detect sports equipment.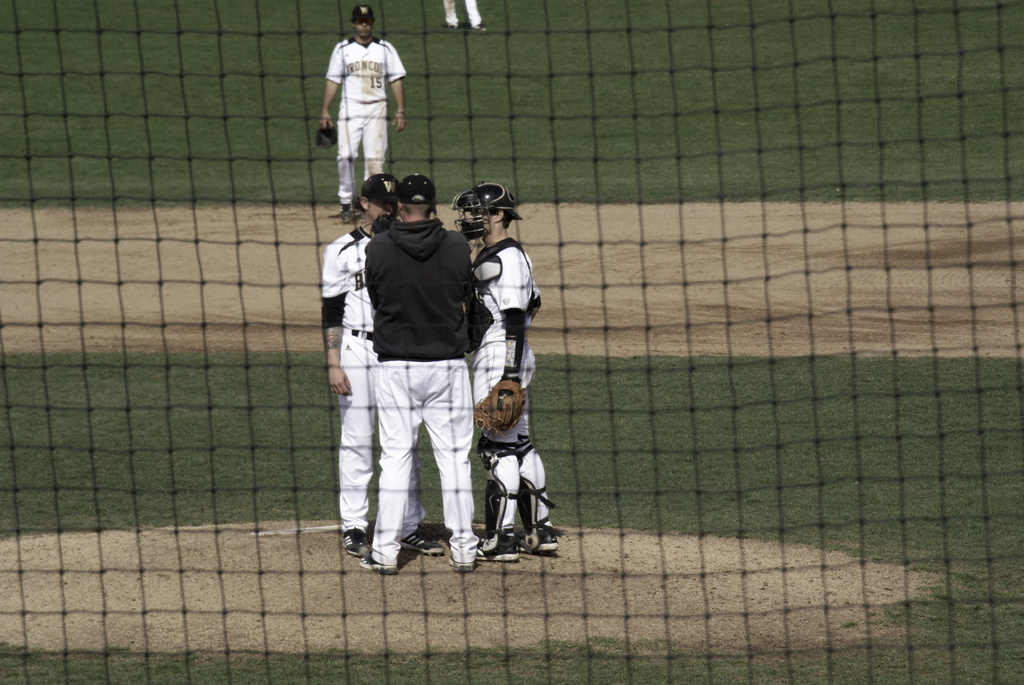
Detected at 348 530 369 556.
